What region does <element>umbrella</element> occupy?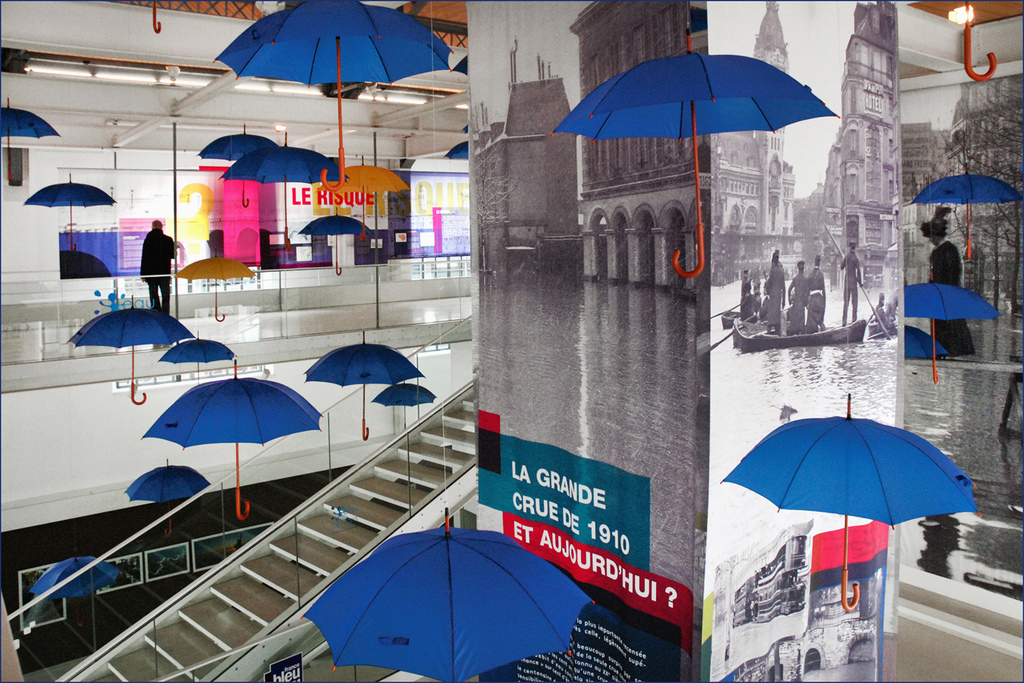
(left=30, top=547, right=122, bottom=631).
